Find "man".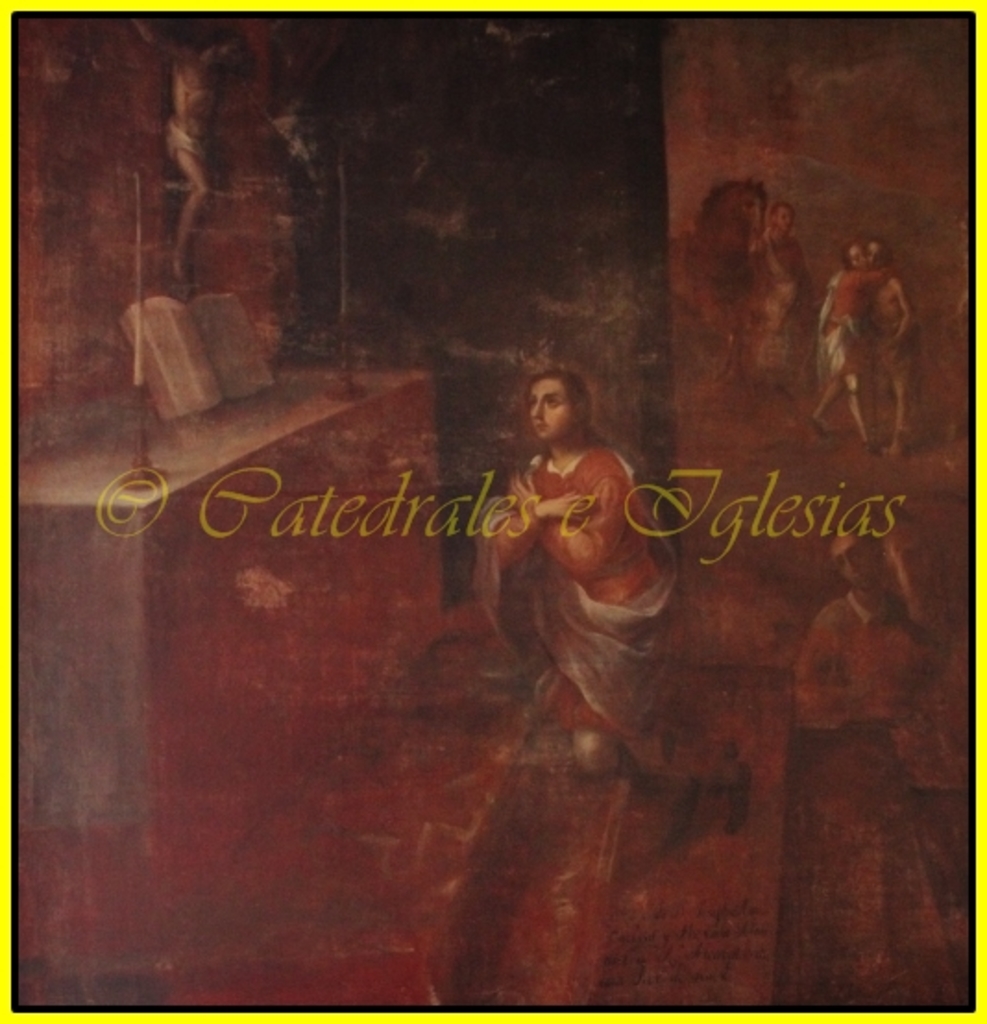
x1=793 y1=523 x2=976 y2=1022.
